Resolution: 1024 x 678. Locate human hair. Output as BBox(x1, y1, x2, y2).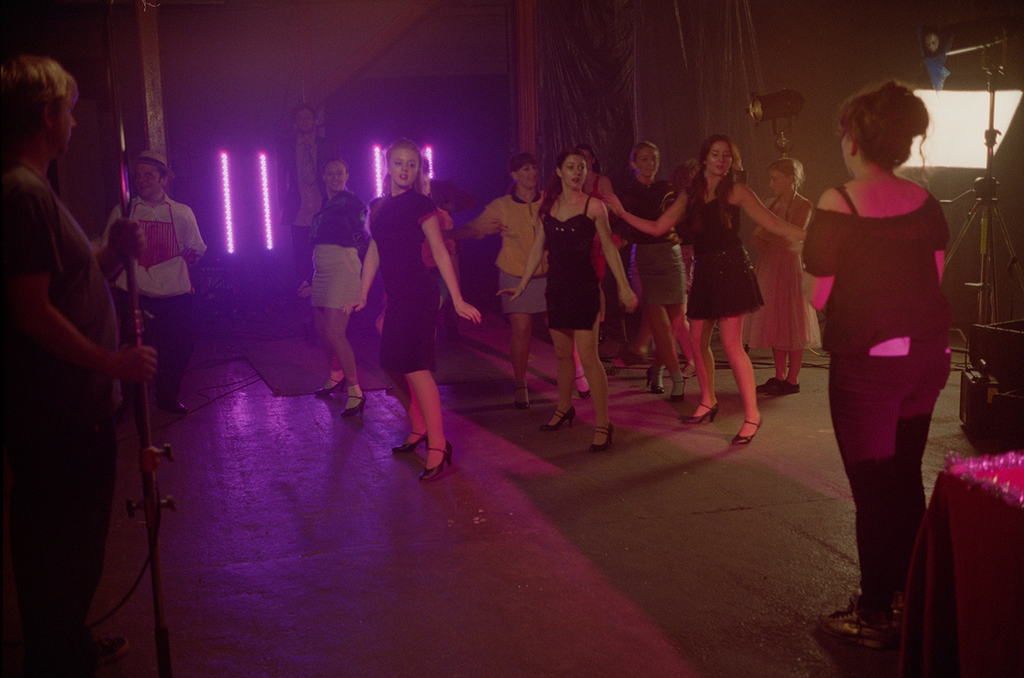
BBox(578, 146, 597, 172).
